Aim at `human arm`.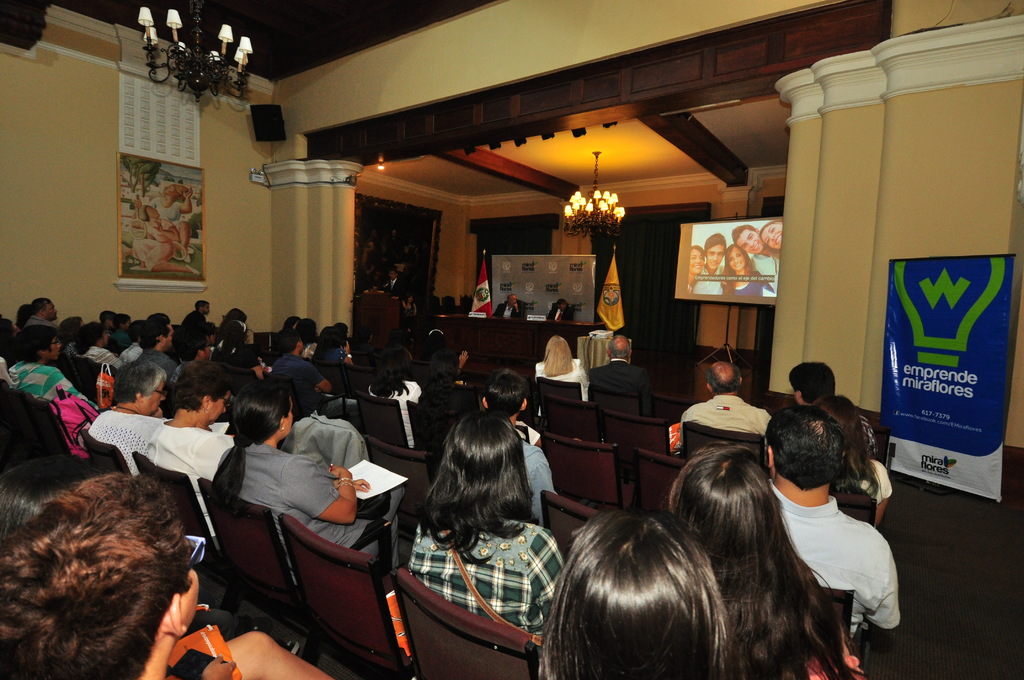
Aimed at crop(392, 282, 408, 302).
